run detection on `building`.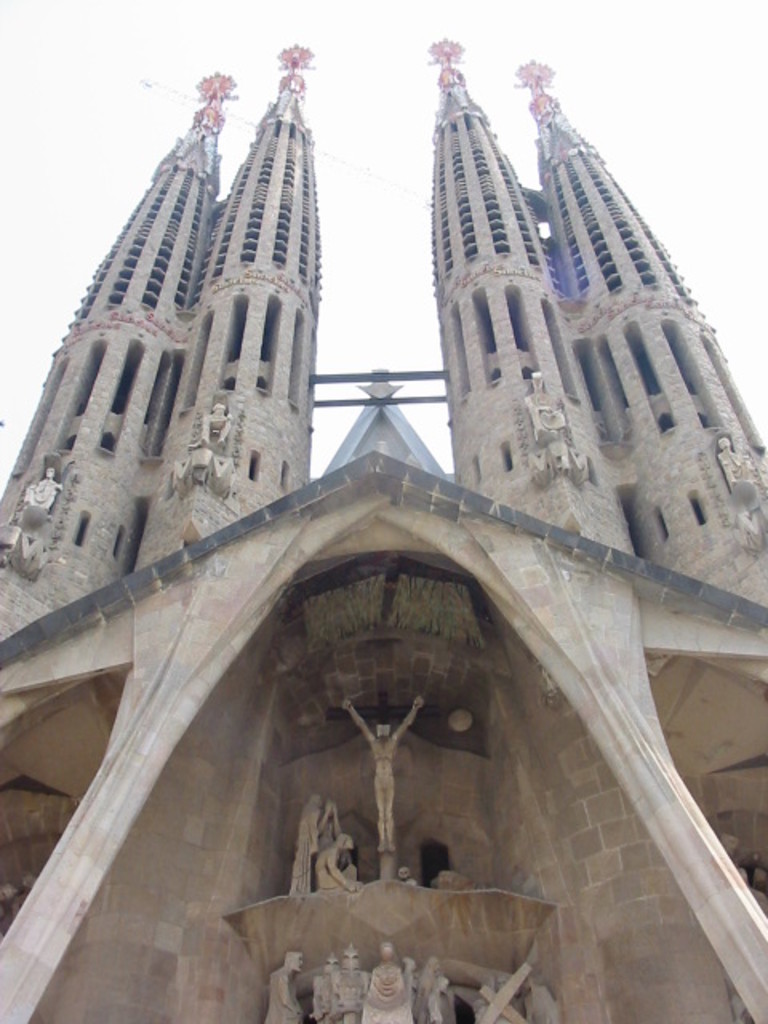
Result: box=[0, 38, 766, 1022].
